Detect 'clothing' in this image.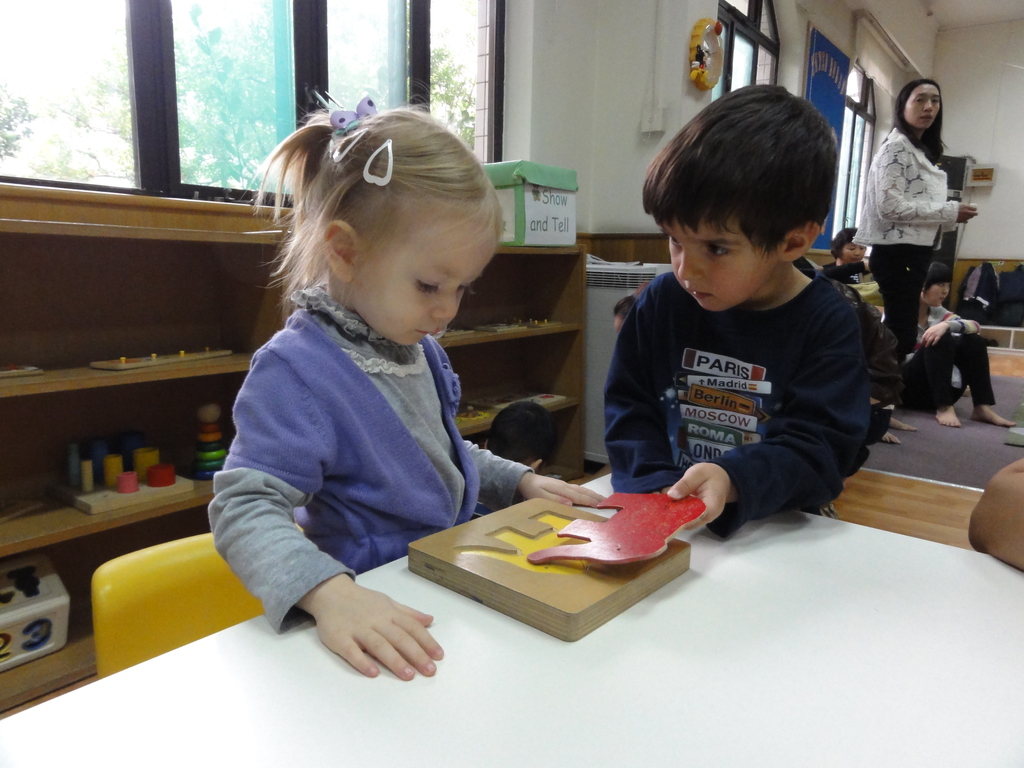
Detection: pyautogui.locateOnScreen(906, 307, 991, 413).
